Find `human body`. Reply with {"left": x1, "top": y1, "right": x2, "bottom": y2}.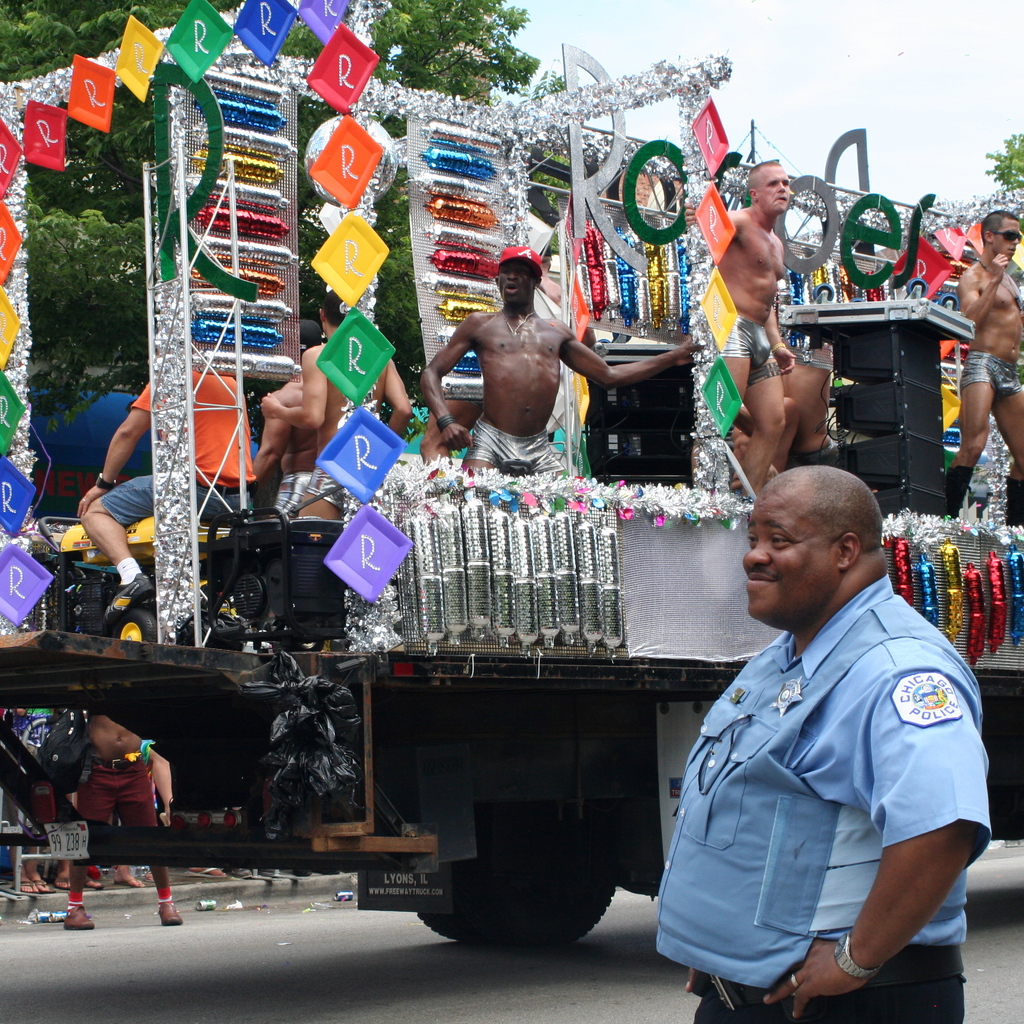
{"left": 84, "top": 339, "right": 256, "bottom": 626}.
